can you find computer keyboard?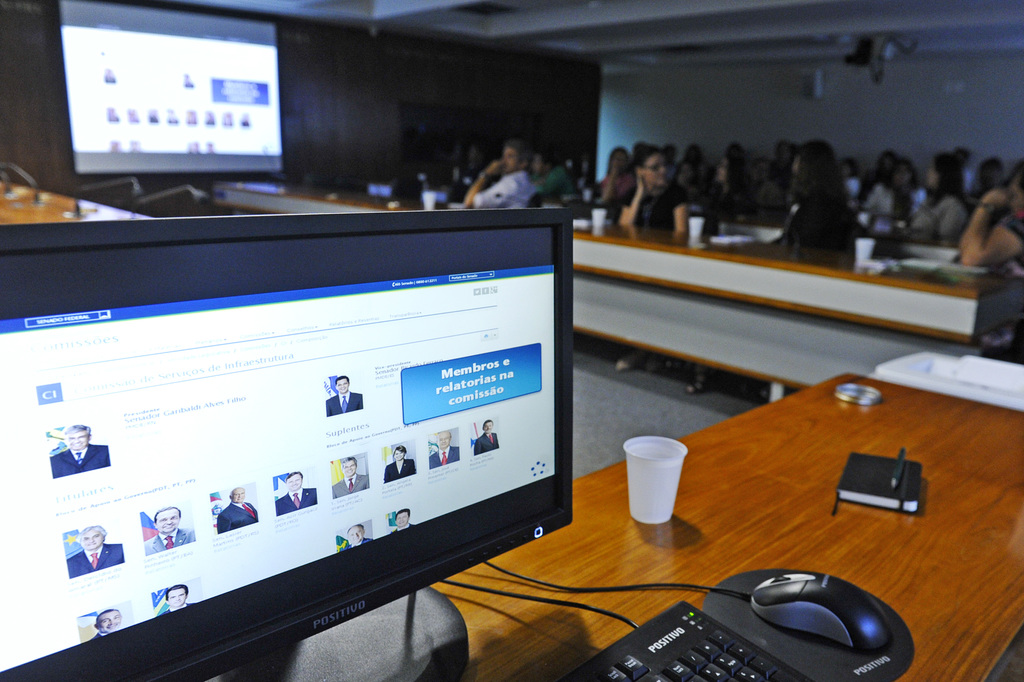
Yes, bounding box: l=439, t=582, r=813, b=681.
